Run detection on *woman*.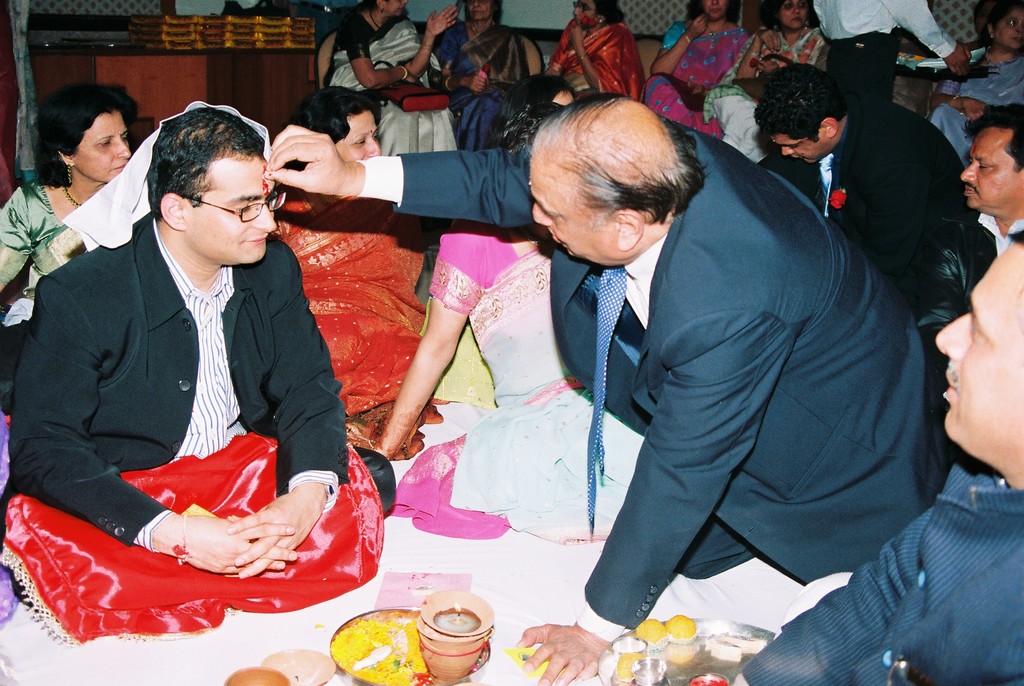
Result: BBox(701, 0, 828, 165).
